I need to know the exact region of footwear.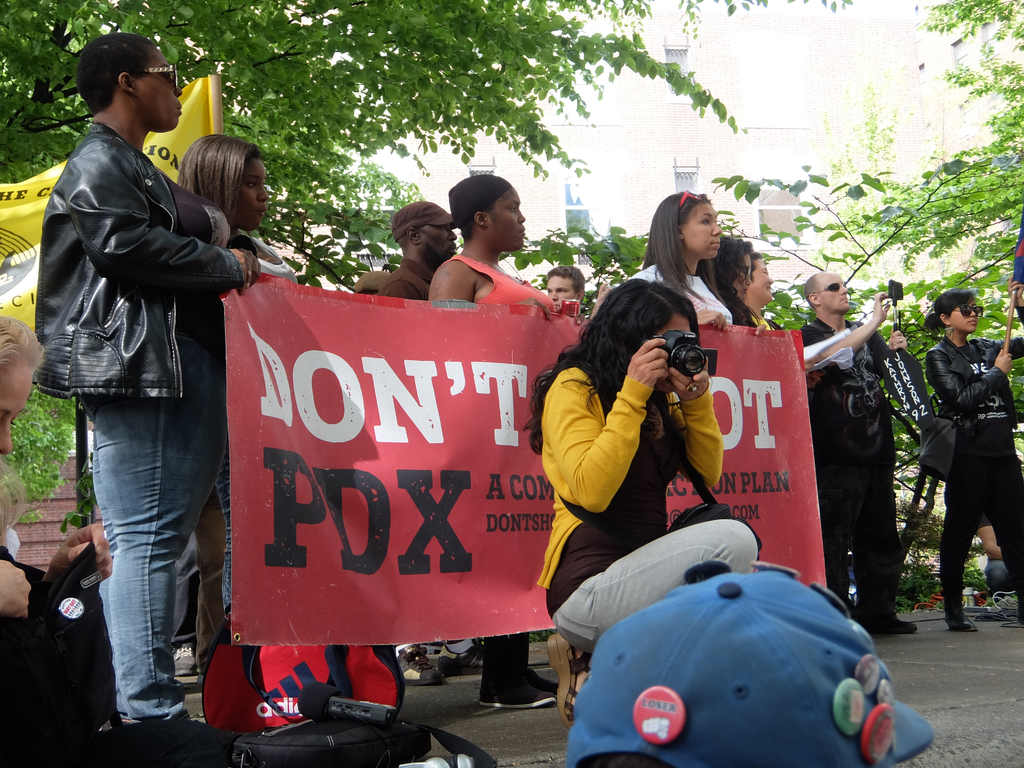
Region: (x1=124, y1=732, x2=233, y2=767).
